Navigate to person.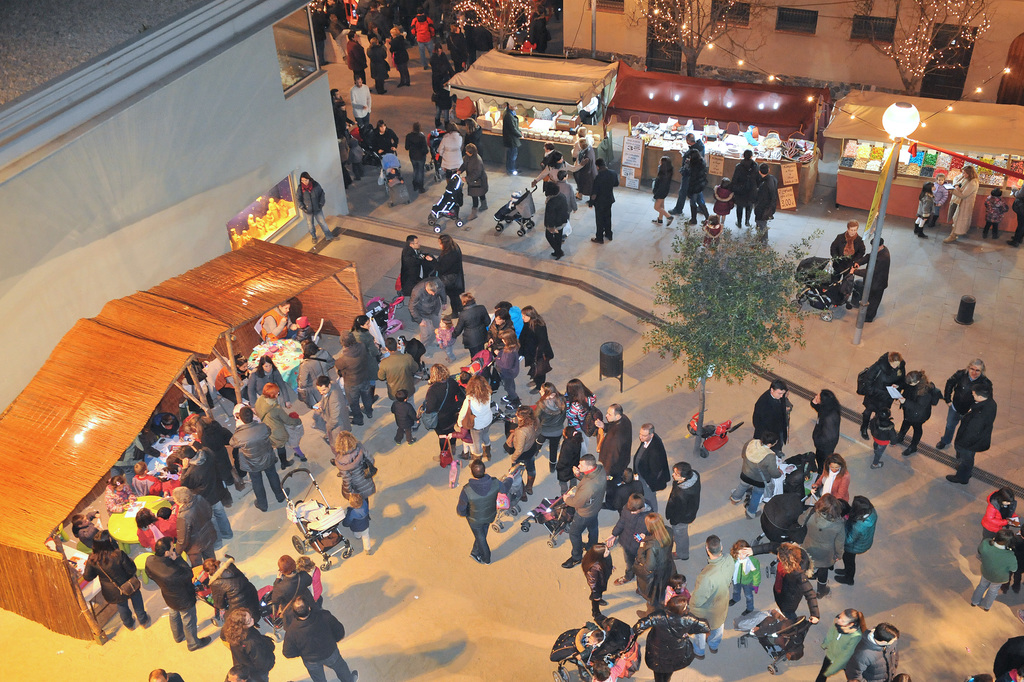
Navigation target: box=[855, 619, 905, 681].
